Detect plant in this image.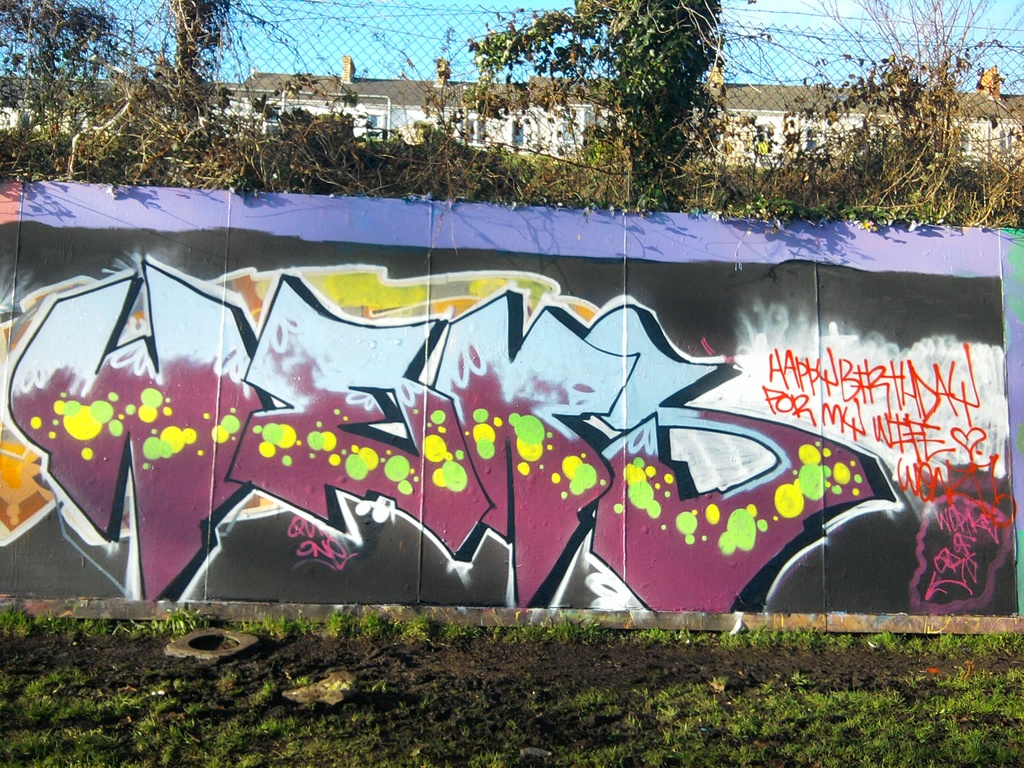
Detection: select_region(0, 591, 38, 637).
